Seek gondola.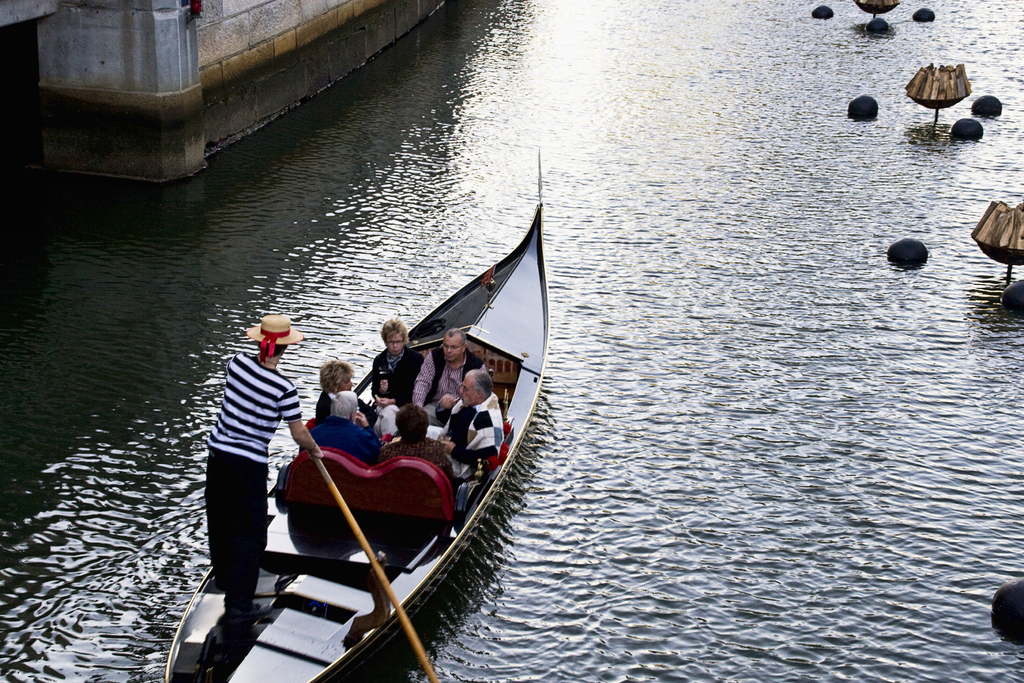
217, 208, 540, 682.
